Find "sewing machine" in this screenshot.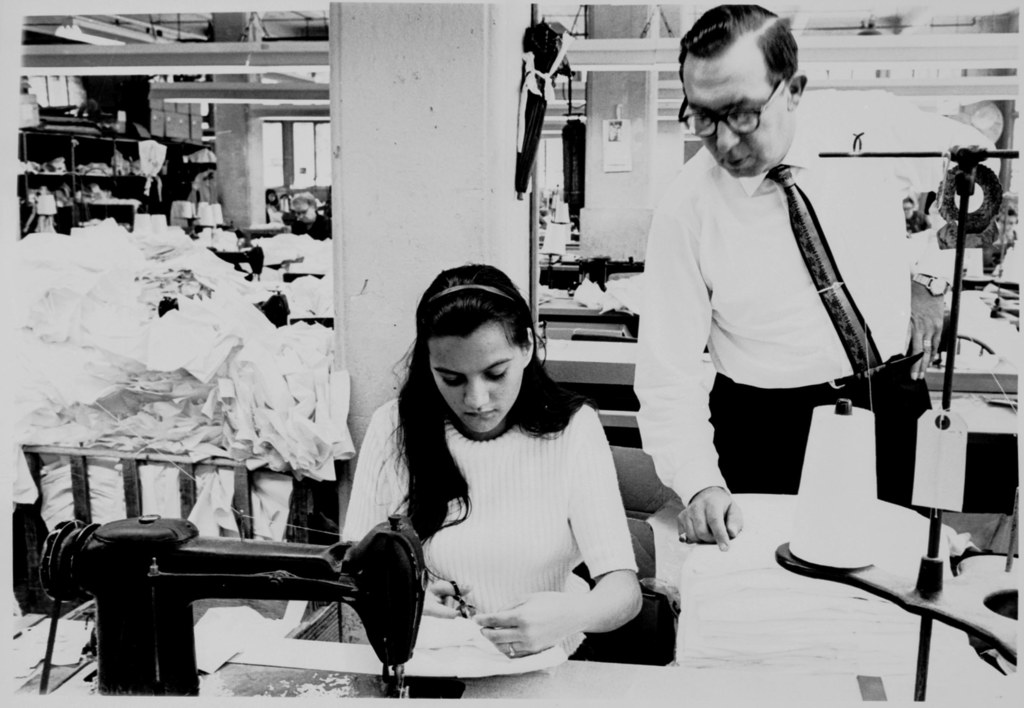
The bounding box for "sewing machine" is detection(27, 510, 461, 700).
